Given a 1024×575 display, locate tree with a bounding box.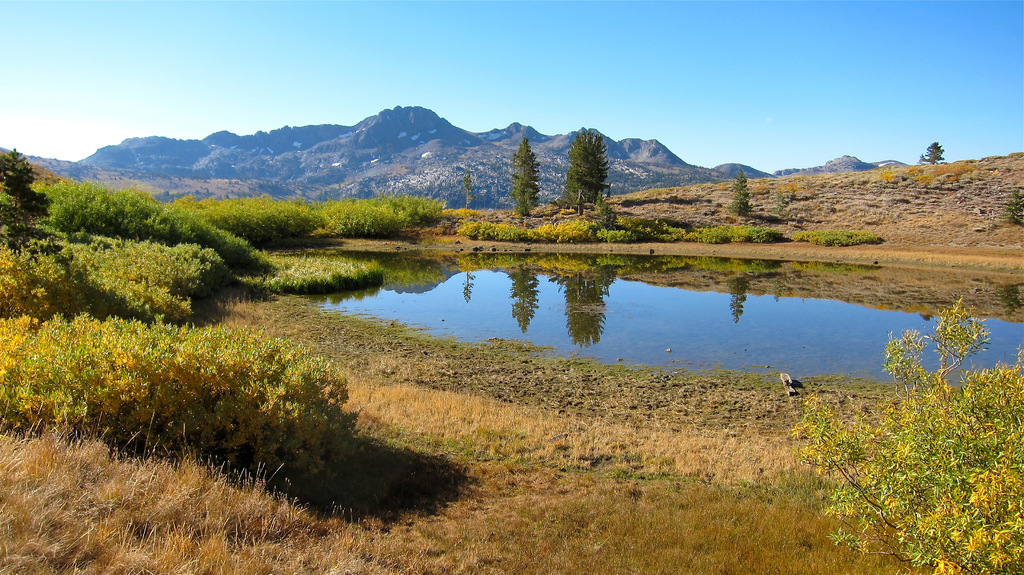
Located: region(1006, 185, 1023, 222).
